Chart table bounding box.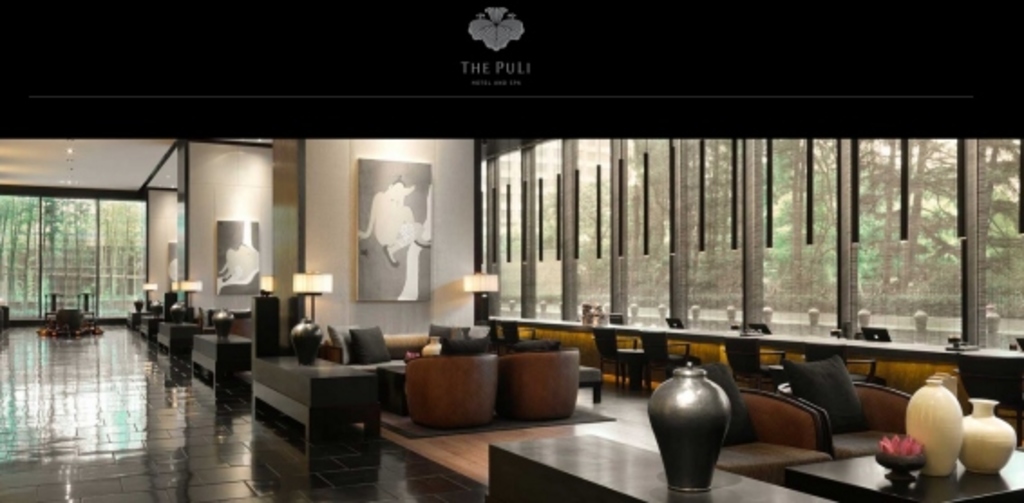
Charted: (left=488, top=423, right=832, bottom=501).
